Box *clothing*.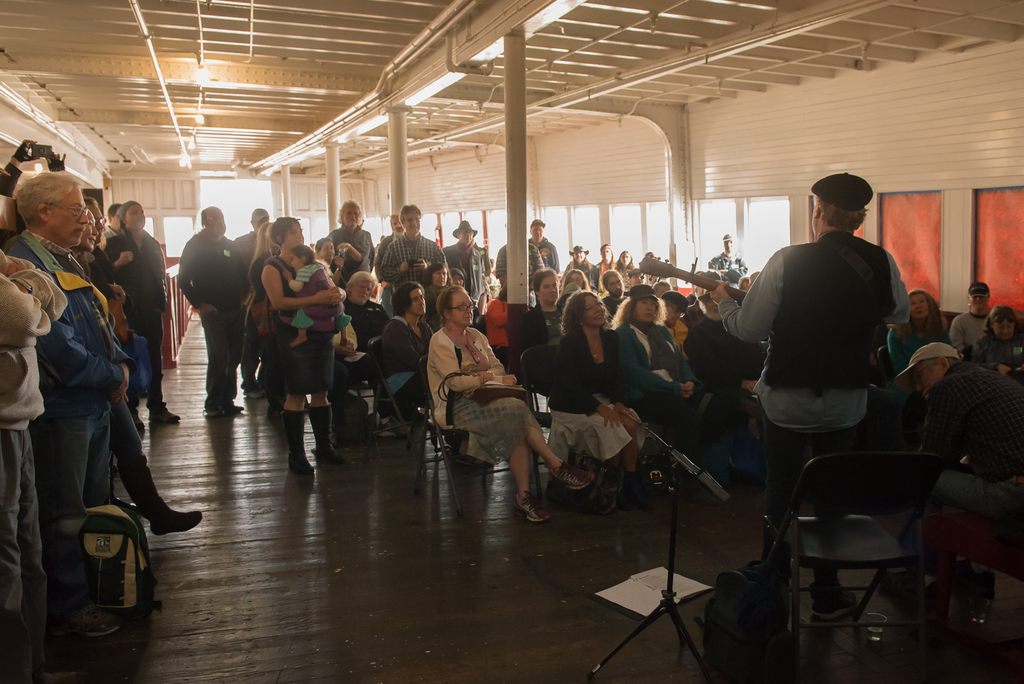
287:263:351:333.
